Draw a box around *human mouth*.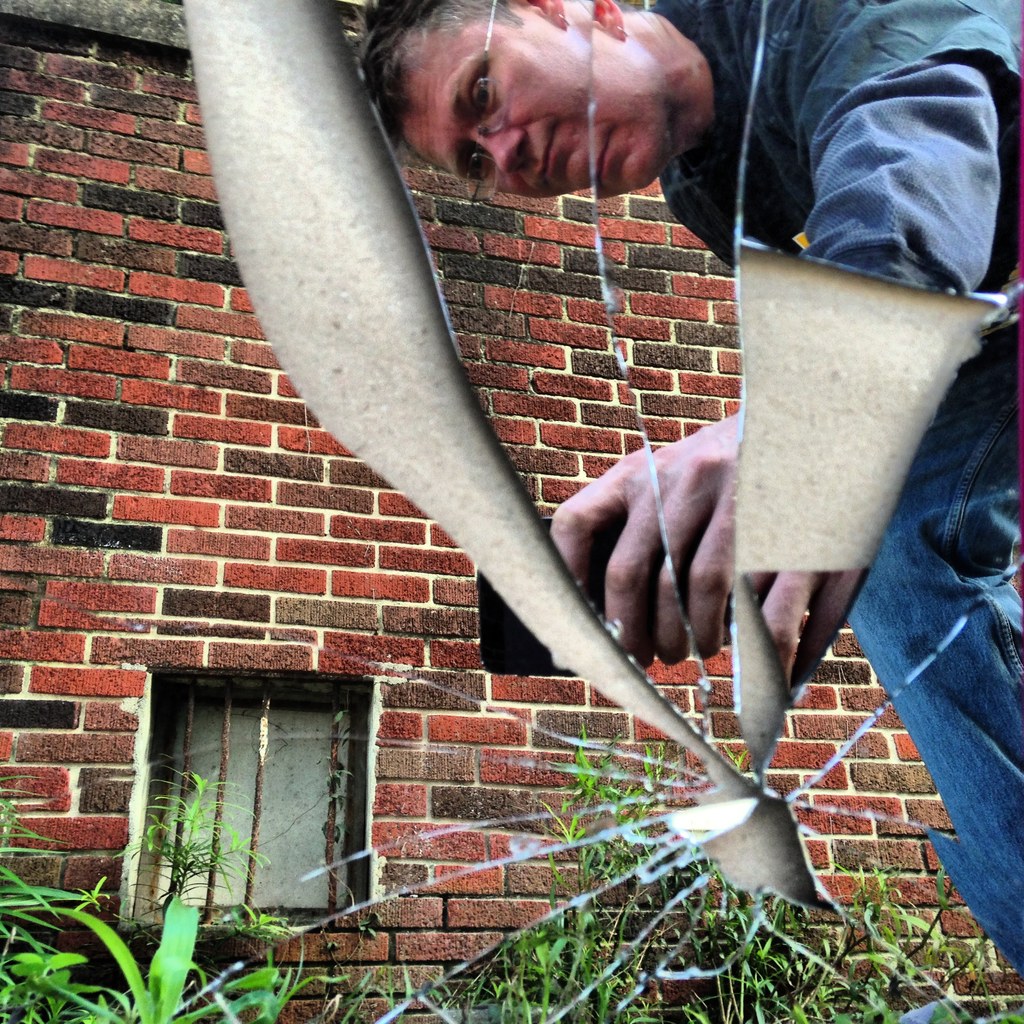
(532, 115, 564, 194).
